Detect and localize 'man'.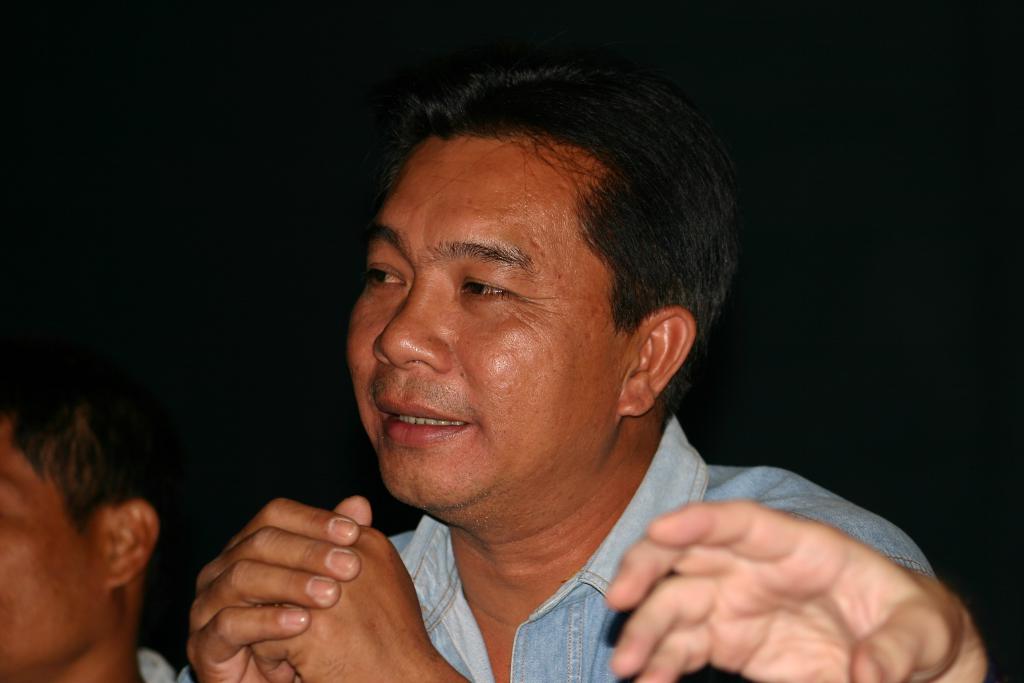
Localized at region(0, 358, 179, 682).
